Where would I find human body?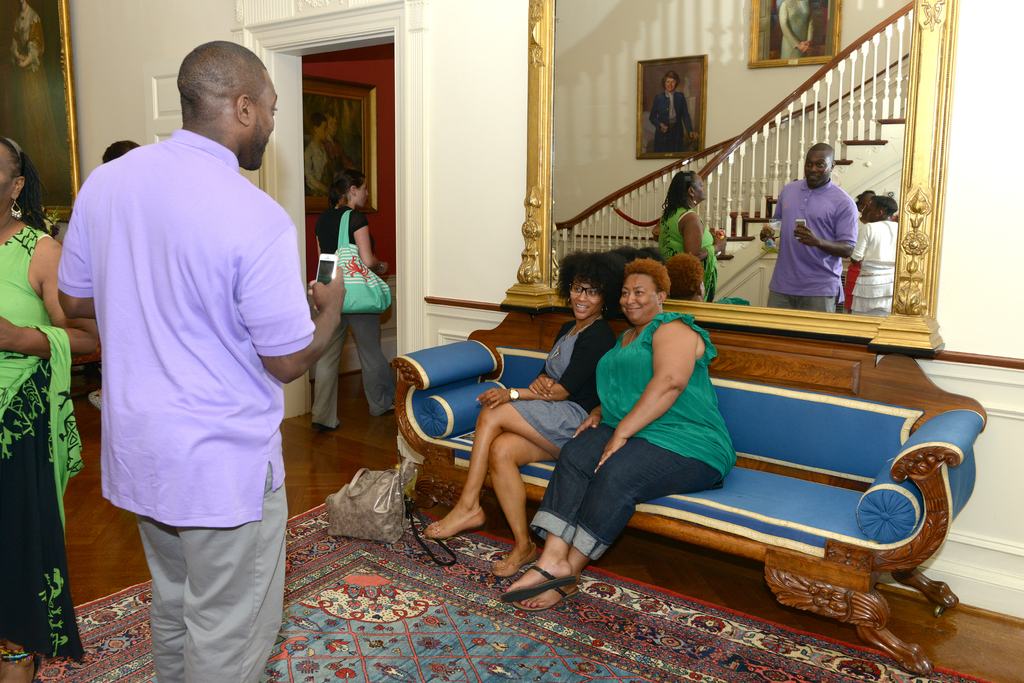
At rect(314, 167, 391, 441).
